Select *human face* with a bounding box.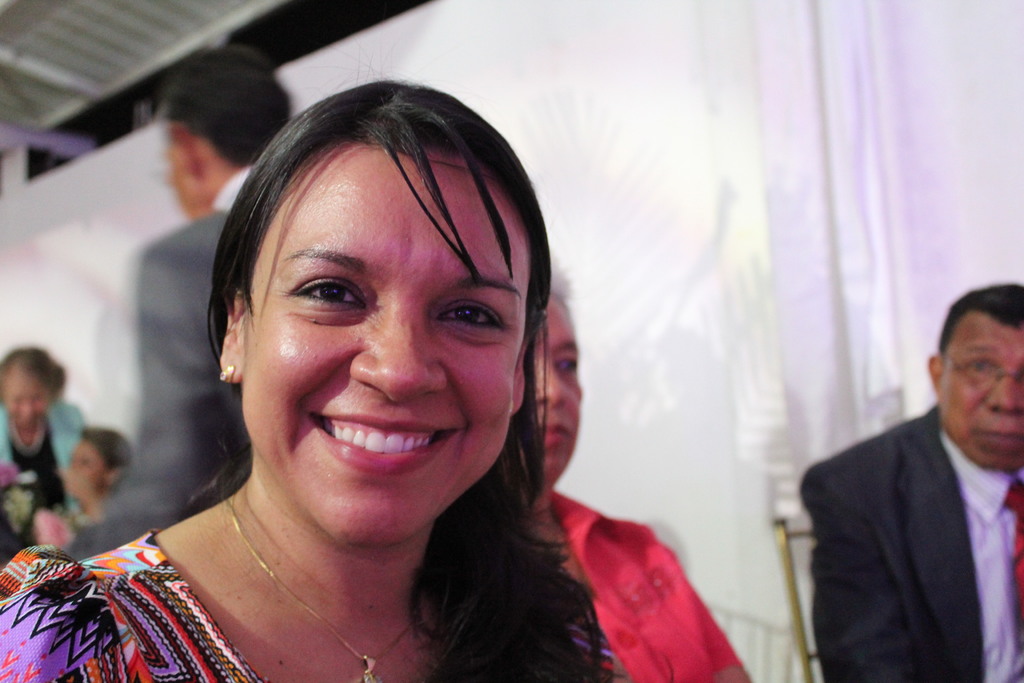
<bbox>74, 441, 113, 498</bbox>.
